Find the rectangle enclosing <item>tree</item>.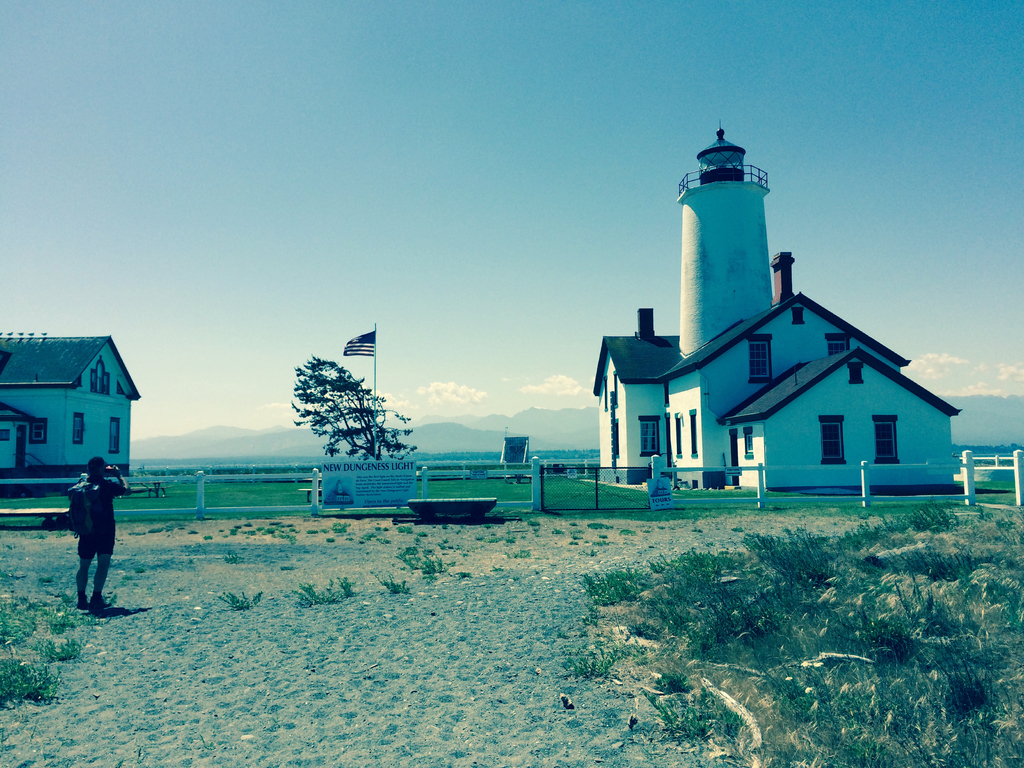
left=288, top=354, right=416, bottom=466.
